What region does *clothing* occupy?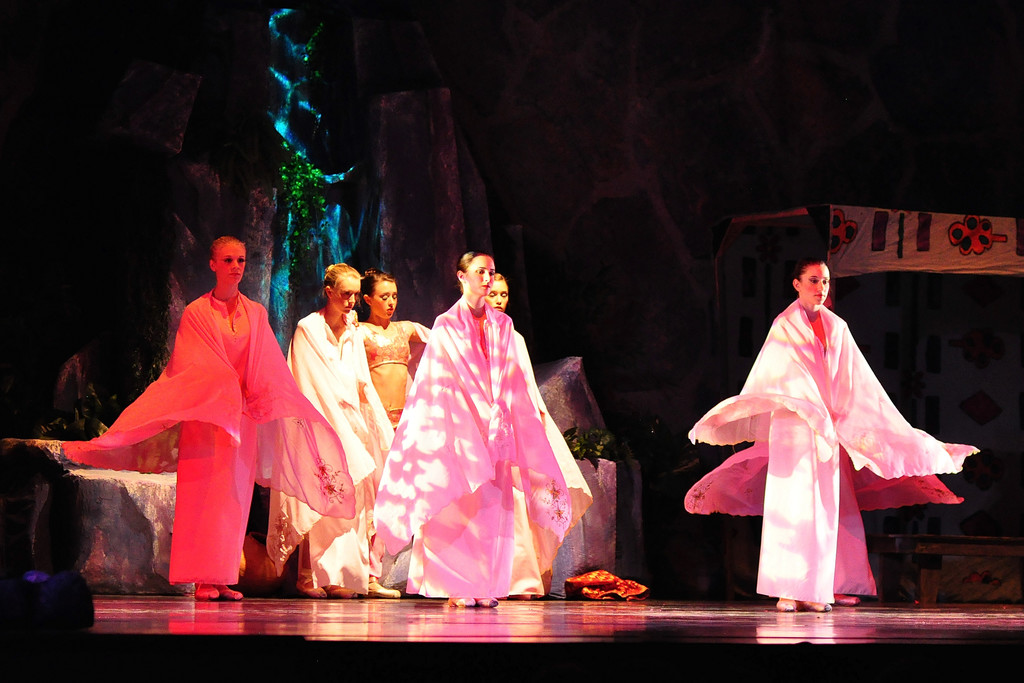
(271, 304, 391, 597).
